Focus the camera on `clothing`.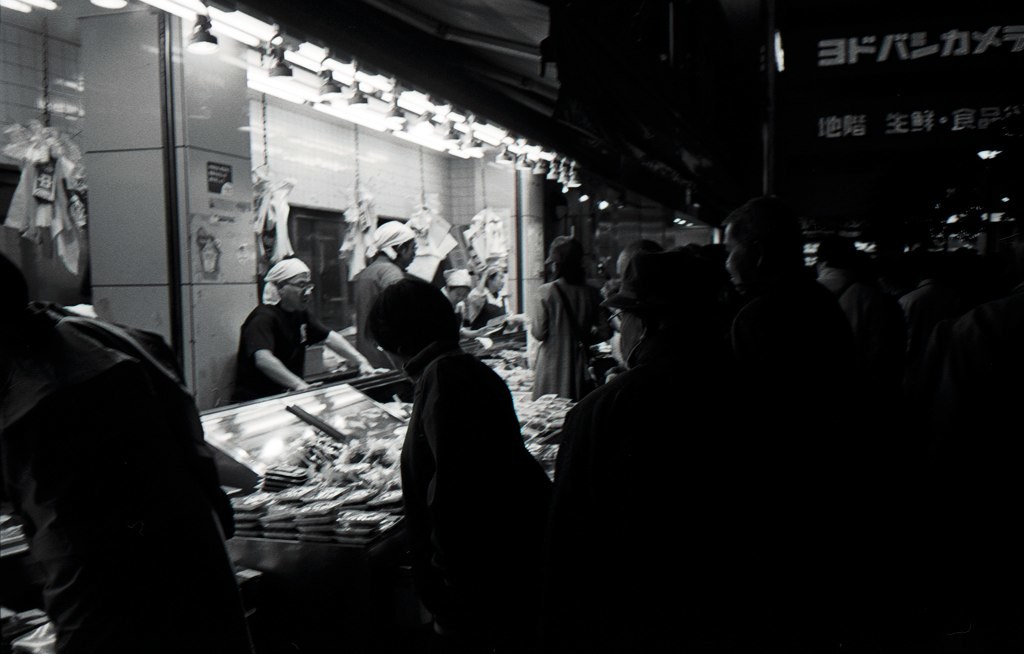
Focus region: 358:251:405:374.
